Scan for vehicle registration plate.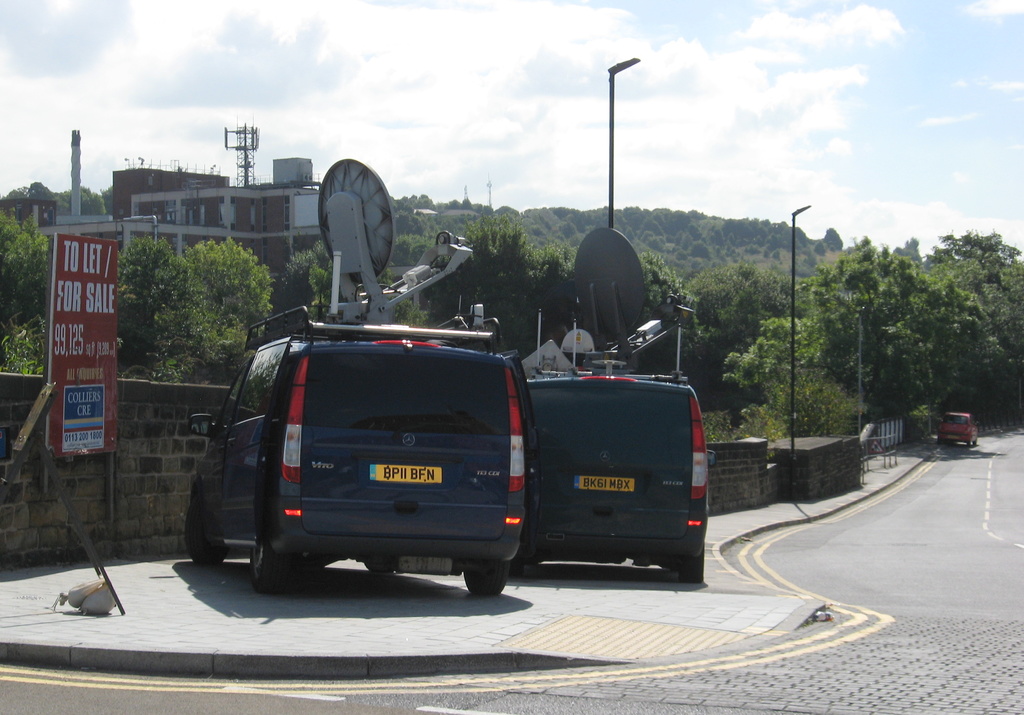
Scan result: (left=364, top=462, right=445, bottom=487).
